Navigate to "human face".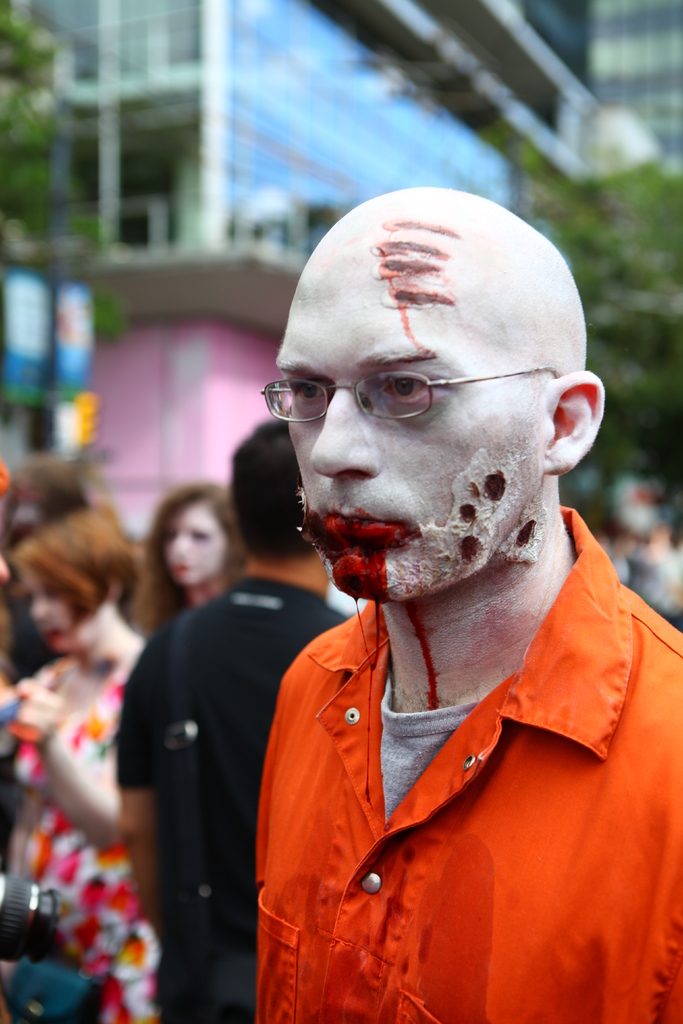
Navigation target: BBox(269, 242, 558, 599).
